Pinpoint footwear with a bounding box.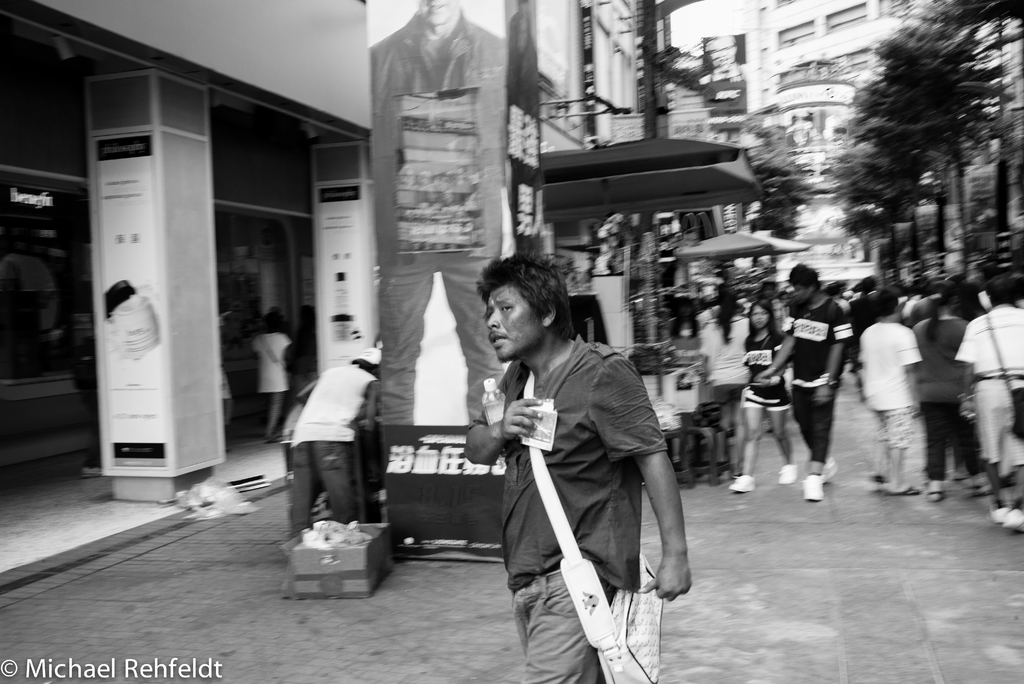
777 462 803 485.
